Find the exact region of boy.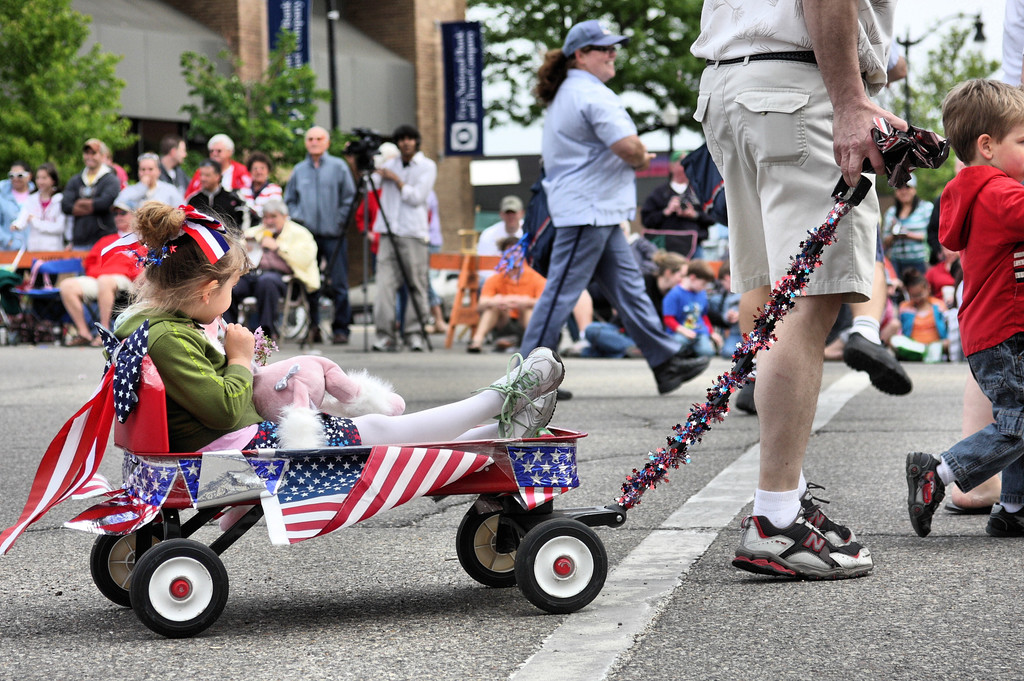
Exact region: BBox(901, 73, 1023, 560).
